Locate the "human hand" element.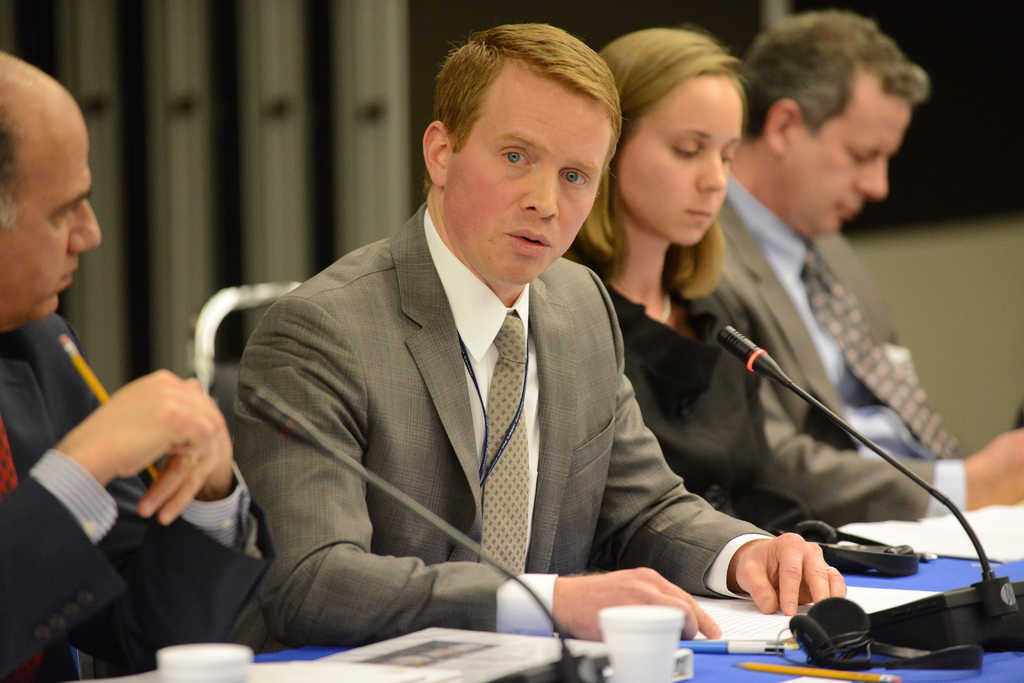
Element bbox: l=740, t=536, r=854, b=620.
